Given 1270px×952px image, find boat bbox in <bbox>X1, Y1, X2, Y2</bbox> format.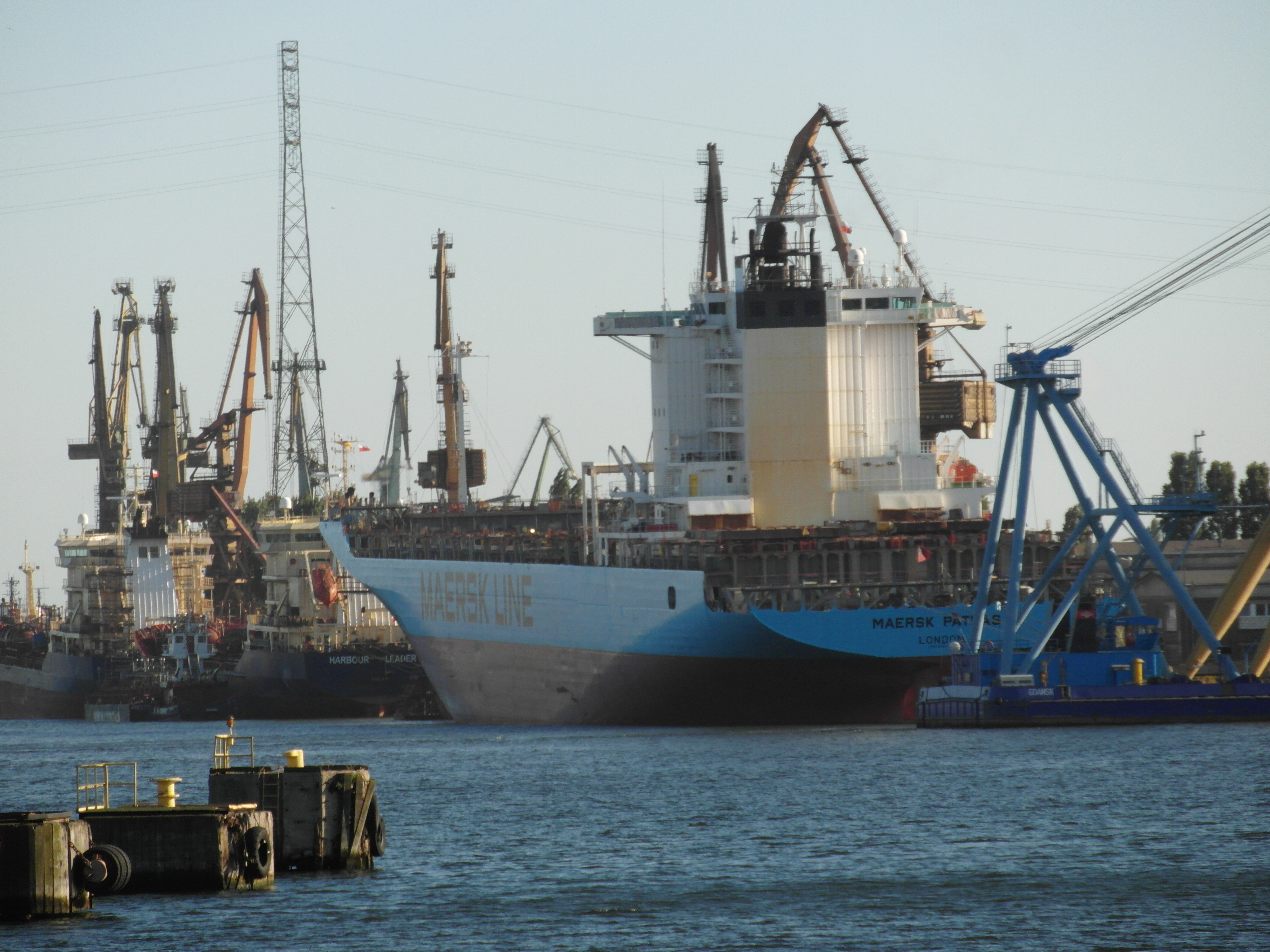
<bbox>57, 22, 383, 229</bbox>.
